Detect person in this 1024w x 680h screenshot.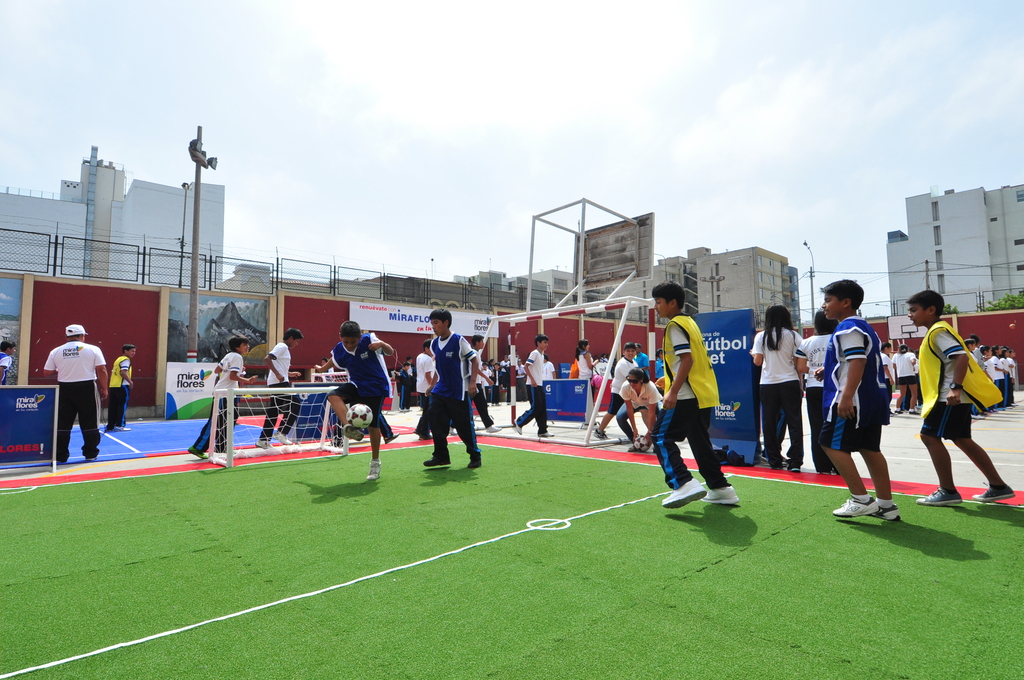
Detection: locate(796, 302, 837, 477).
